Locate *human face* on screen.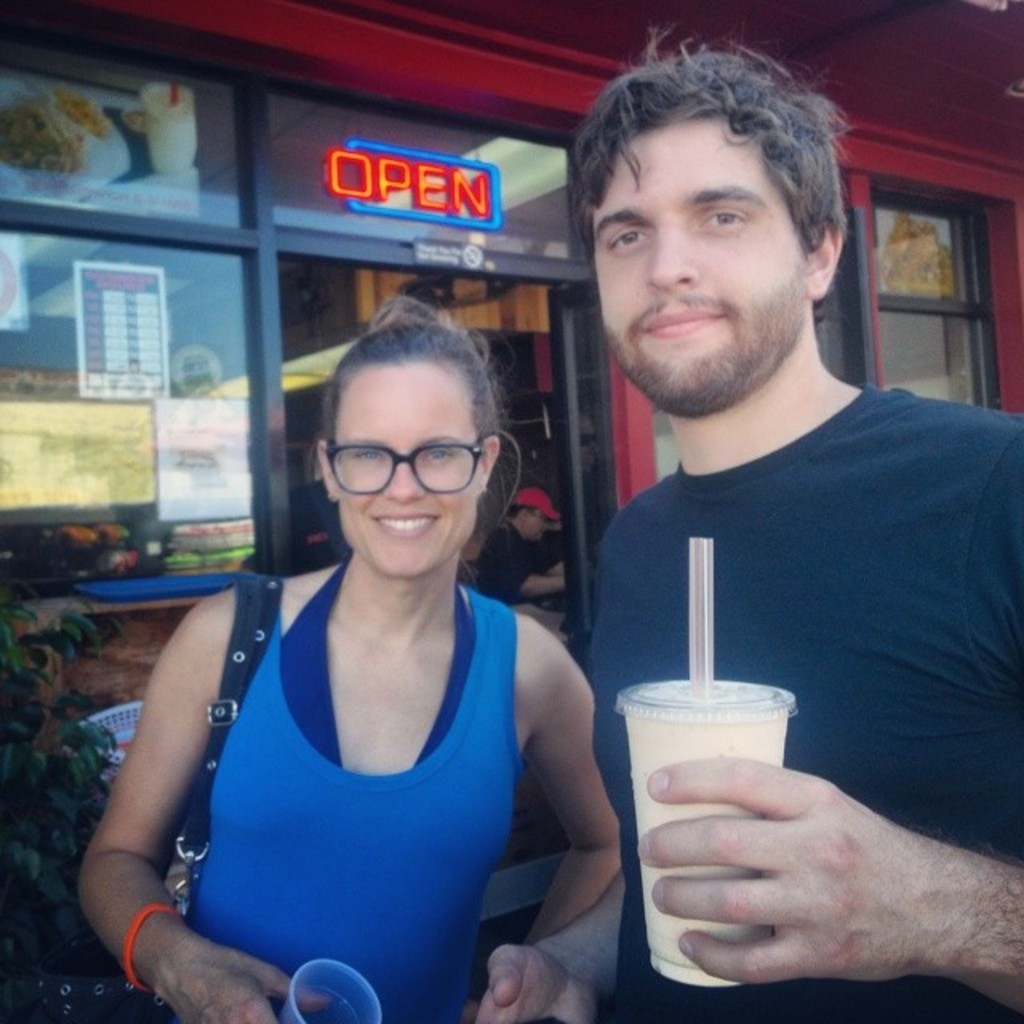
On screen at (333,366,475,571).
